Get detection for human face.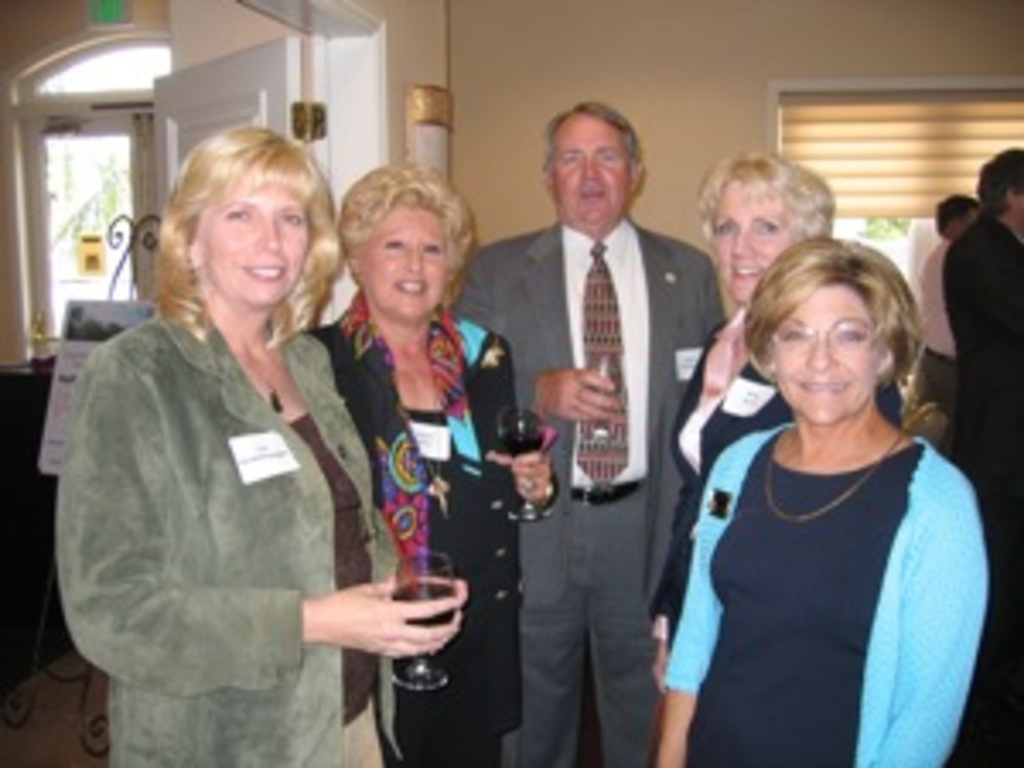
Detection: <bbox>710, 184, 788, 294</bbox>.
